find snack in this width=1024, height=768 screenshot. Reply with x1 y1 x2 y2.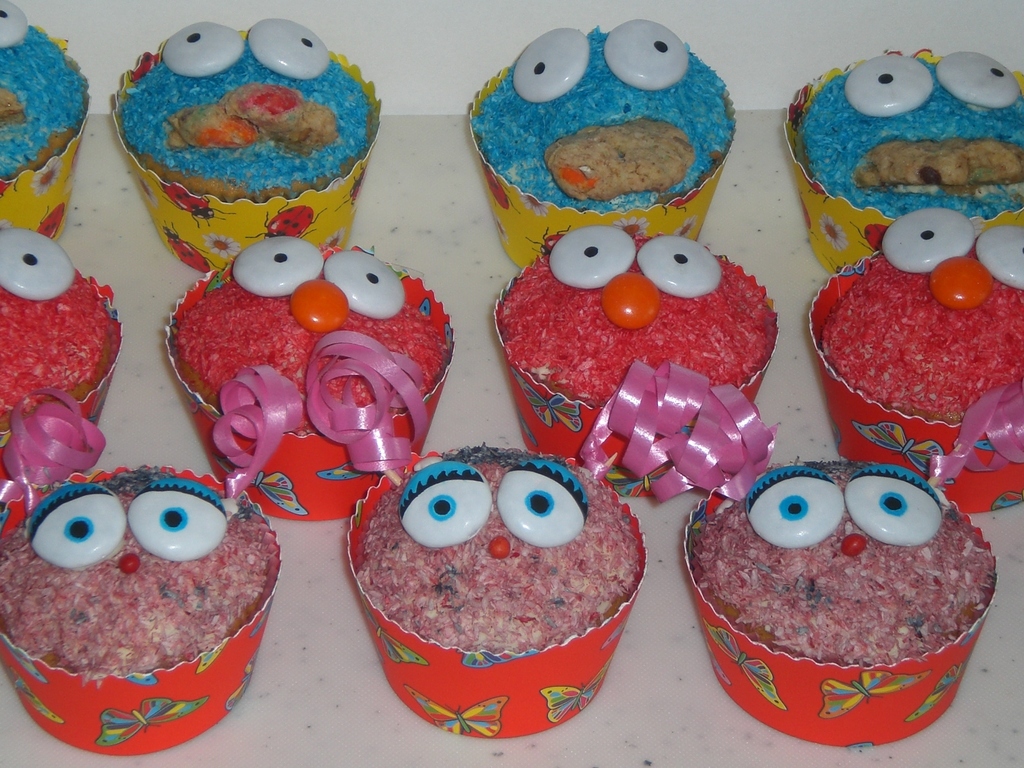
687 458 995 744.
